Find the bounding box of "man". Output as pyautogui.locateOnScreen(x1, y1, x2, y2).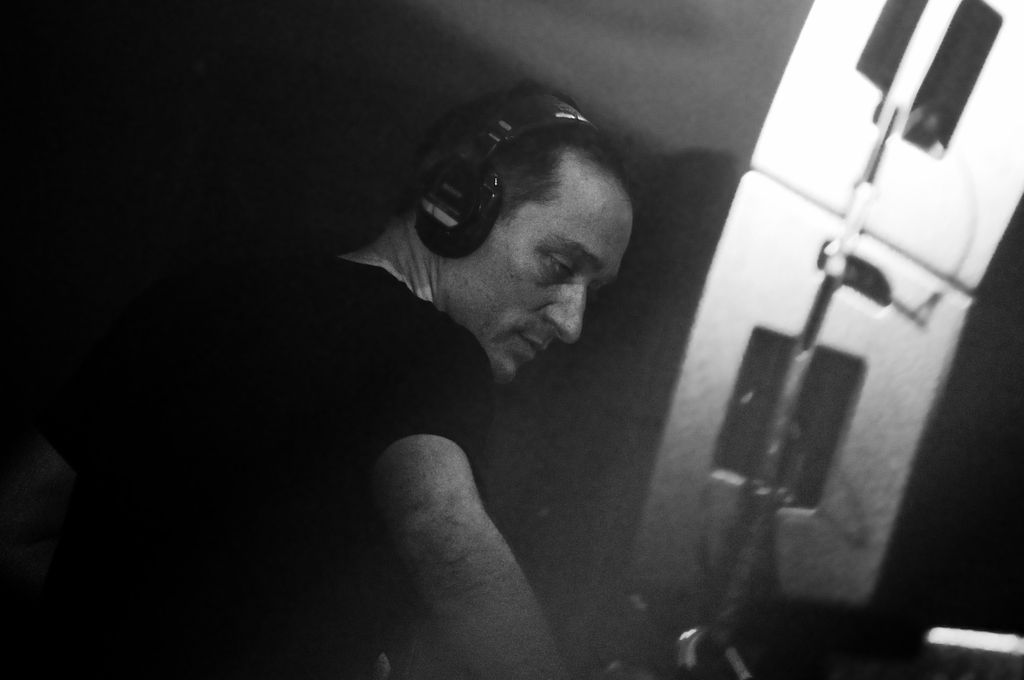
pyautogui.locateOnScreen(319, 92, 684, 513).
